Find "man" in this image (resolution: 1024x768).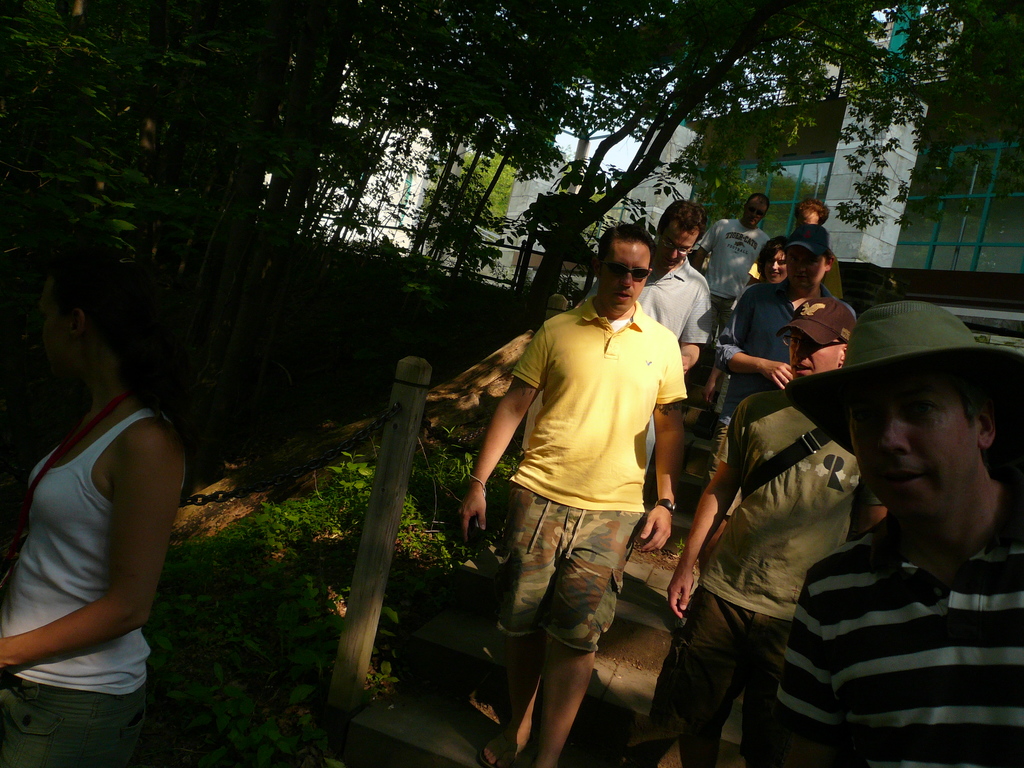
bbox=(588, 193, 705, 463).
